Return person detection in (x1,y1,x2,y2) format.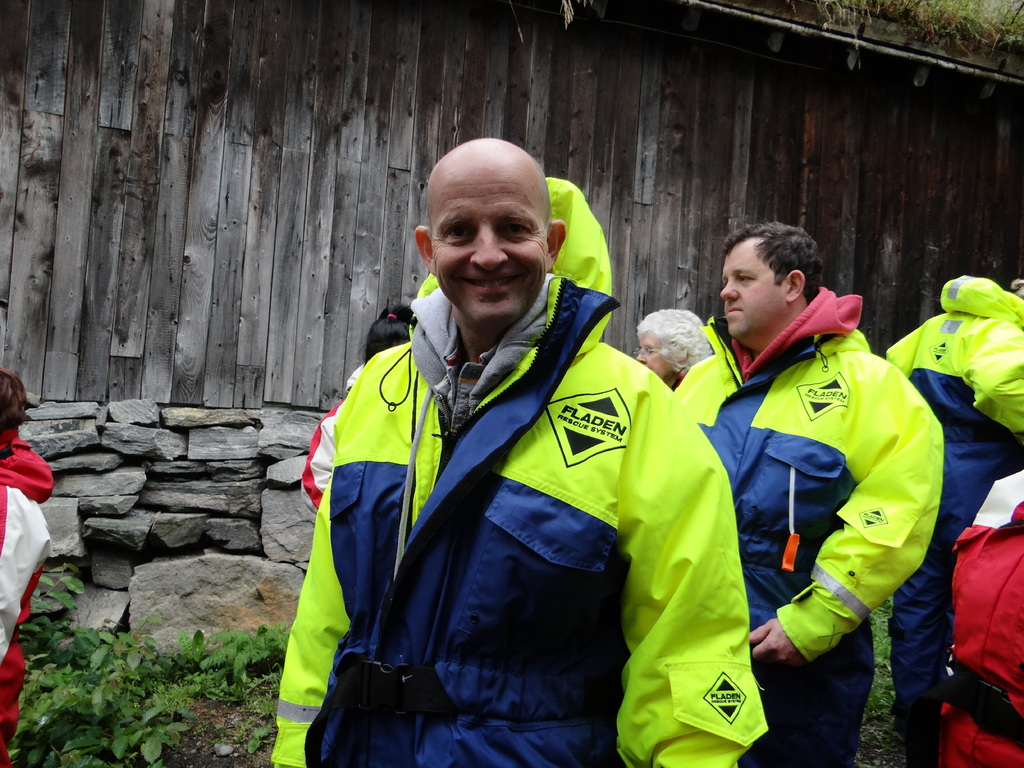
(861,241,1023,767).
